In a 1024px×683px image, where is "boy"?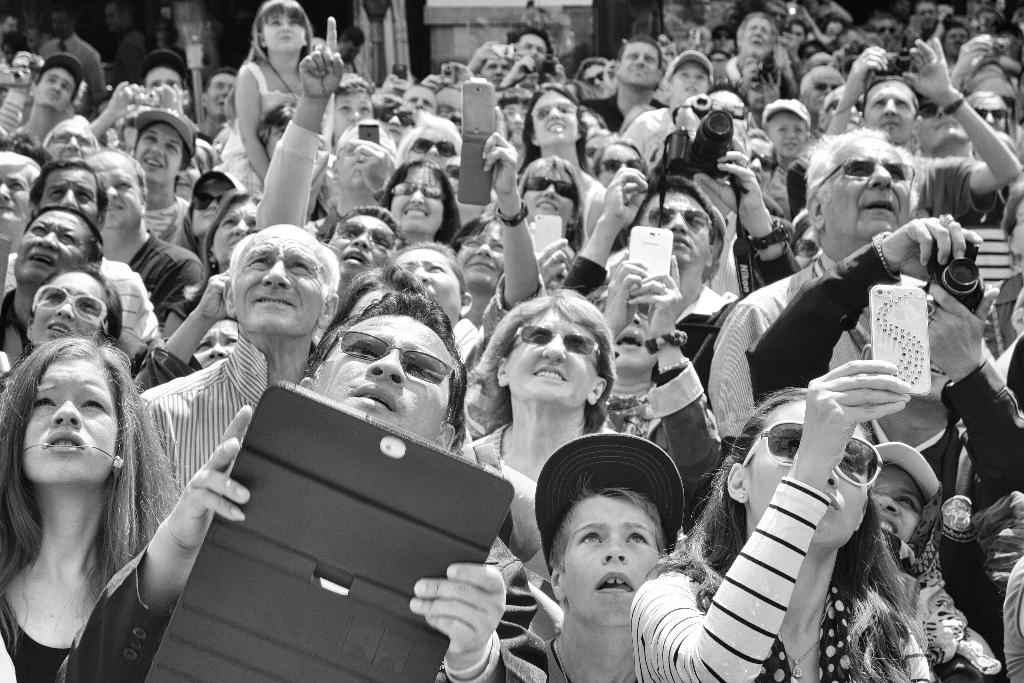
[509,451,714,682].
